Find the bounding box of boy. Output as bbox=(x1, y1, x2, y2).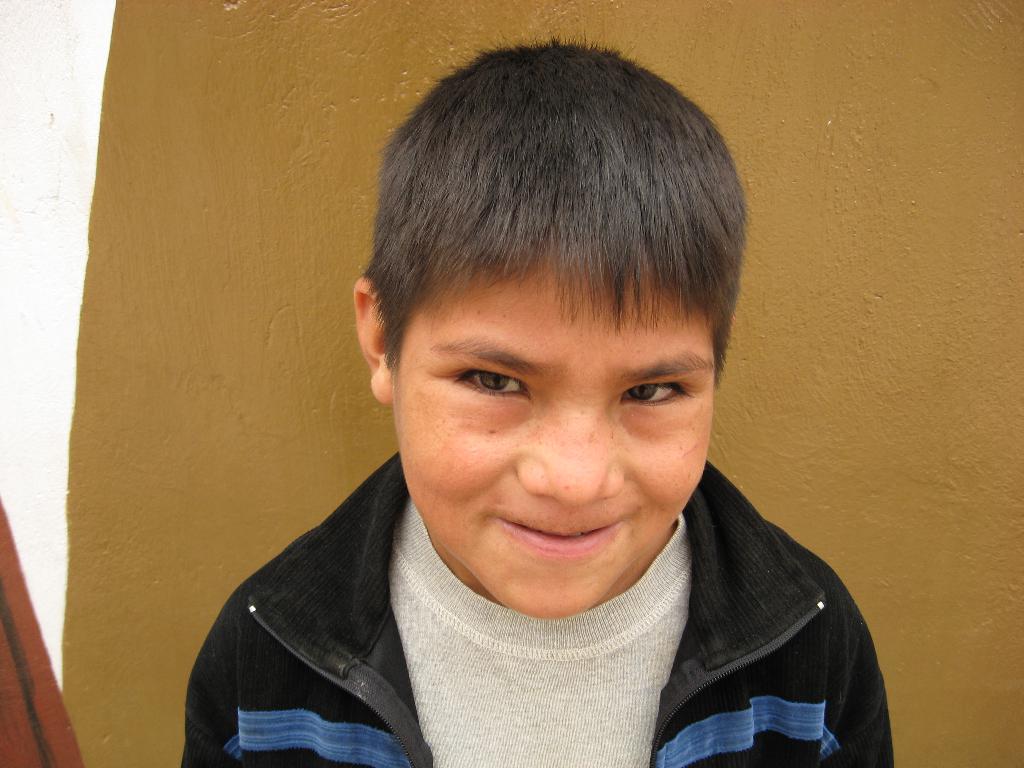
bbox=(188, 40, 900, 767).
